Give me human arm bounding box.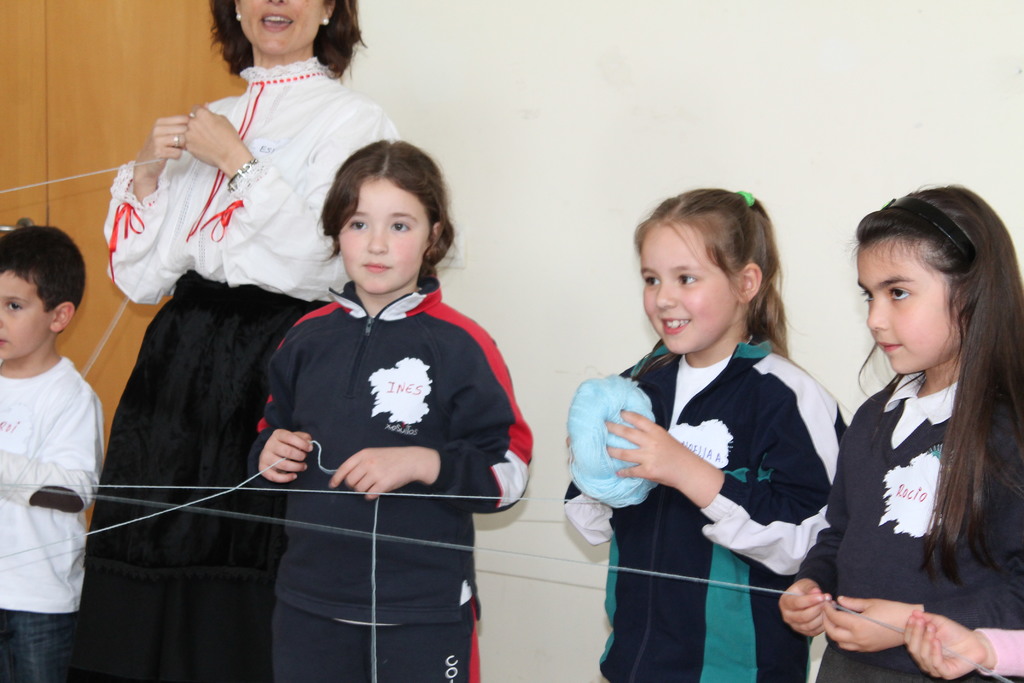
{"left": 182, "top": 102, "right": 406, "bottom": 262}.
